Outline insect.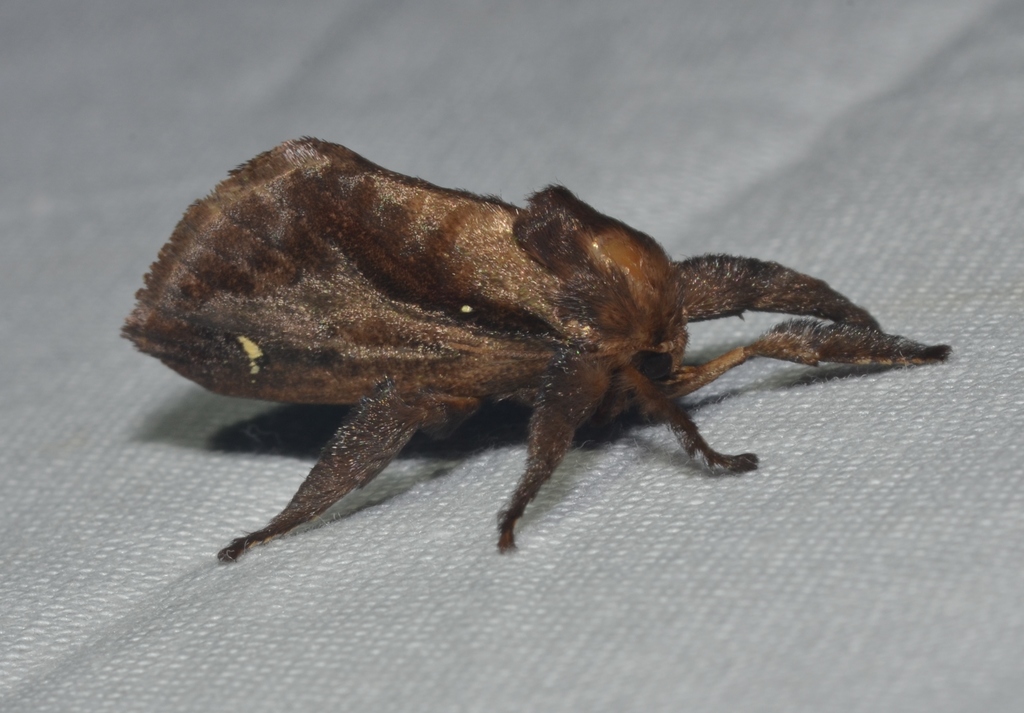
Outline: 119 133 955 566.
